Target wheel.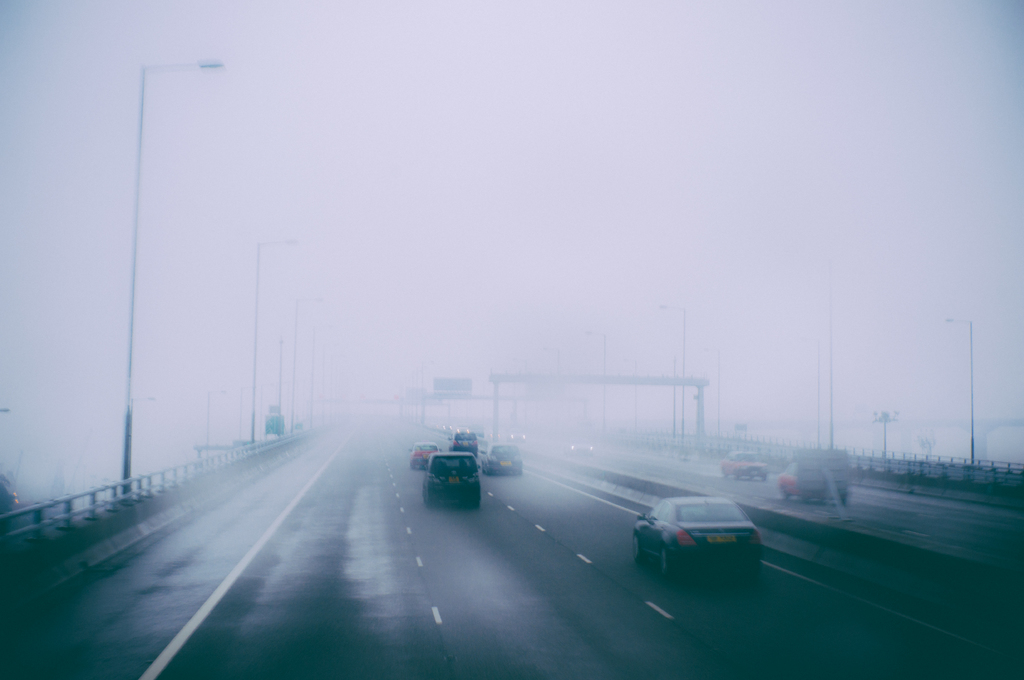
Target region: [left=662, top=550, right=673, bottom=578].
